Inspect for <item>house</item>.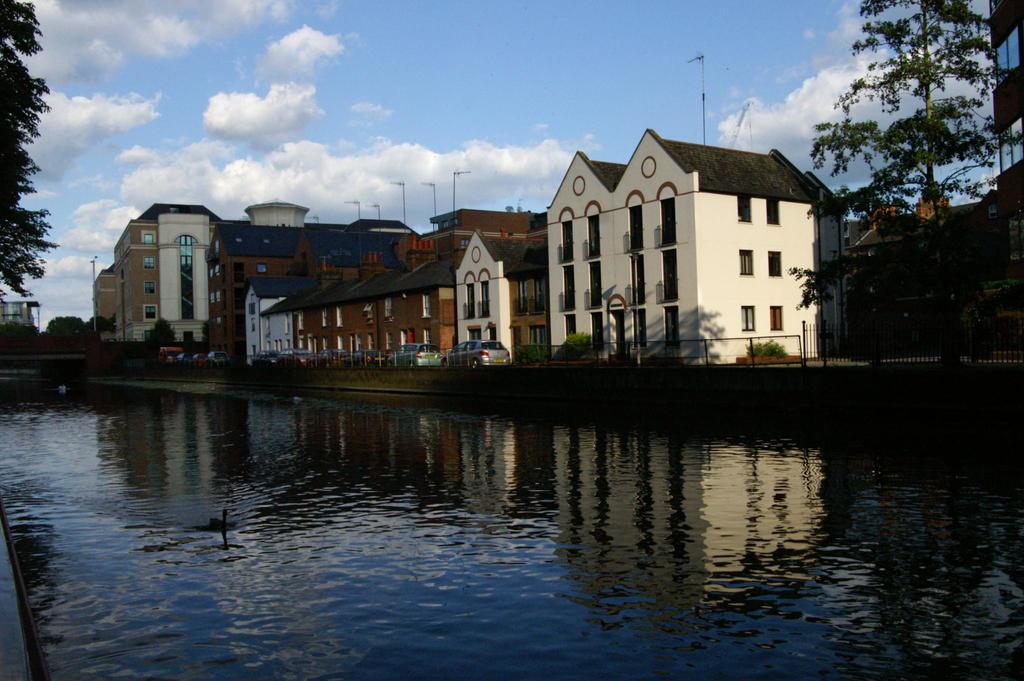
Inspection: locate(154, 207, 213, 344).
